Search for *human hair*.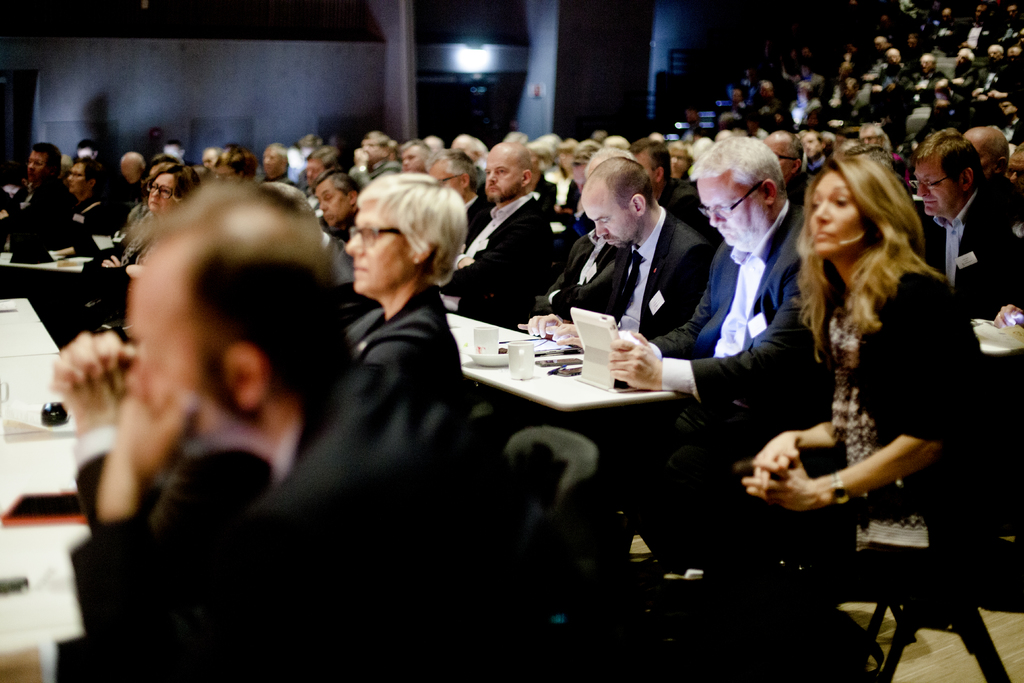
Found at (311,165,364,199).
